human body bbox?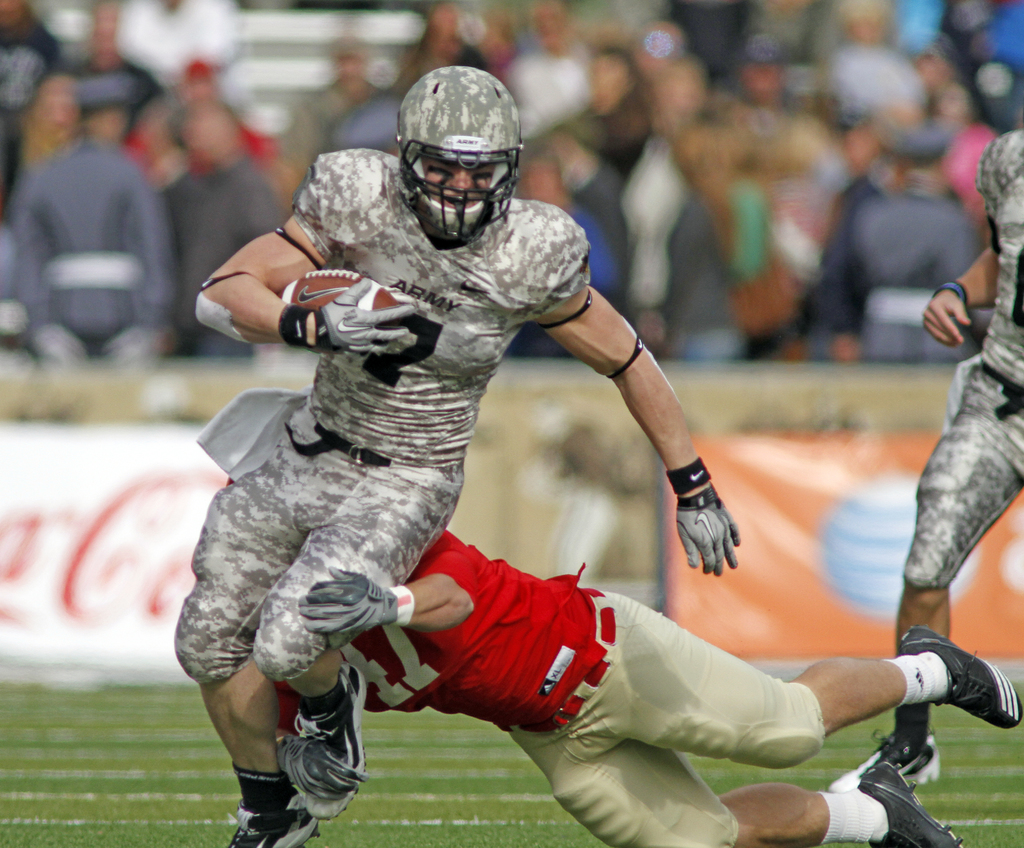
[x1=175, y1=33, x2=762, y2=847]
